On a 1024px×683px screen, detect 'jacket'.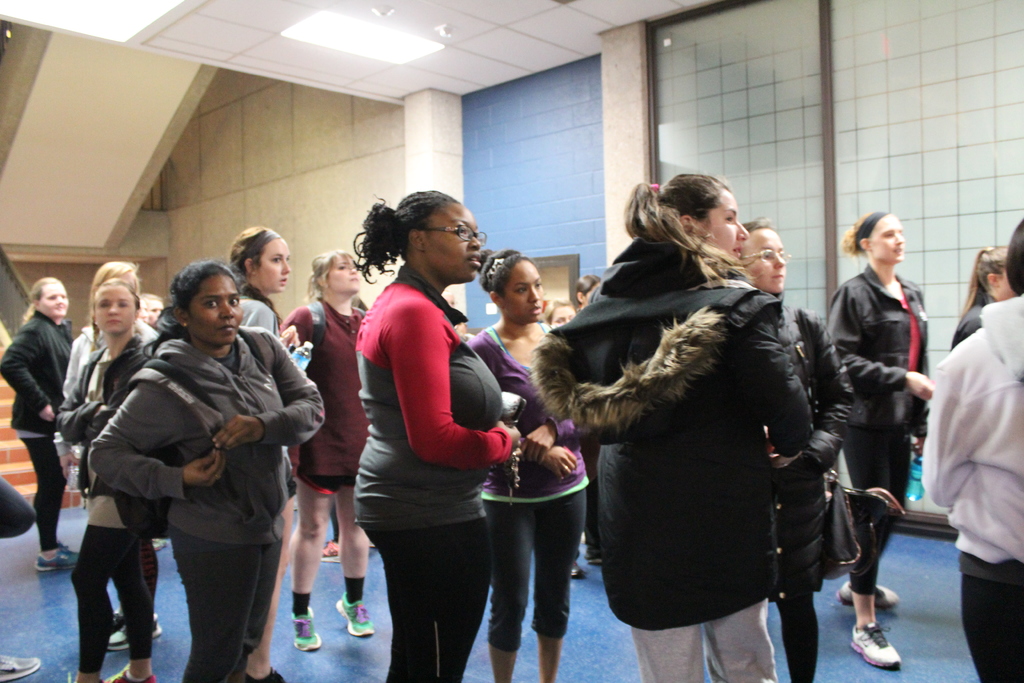
bbox=(820, 266, 926, 428).
